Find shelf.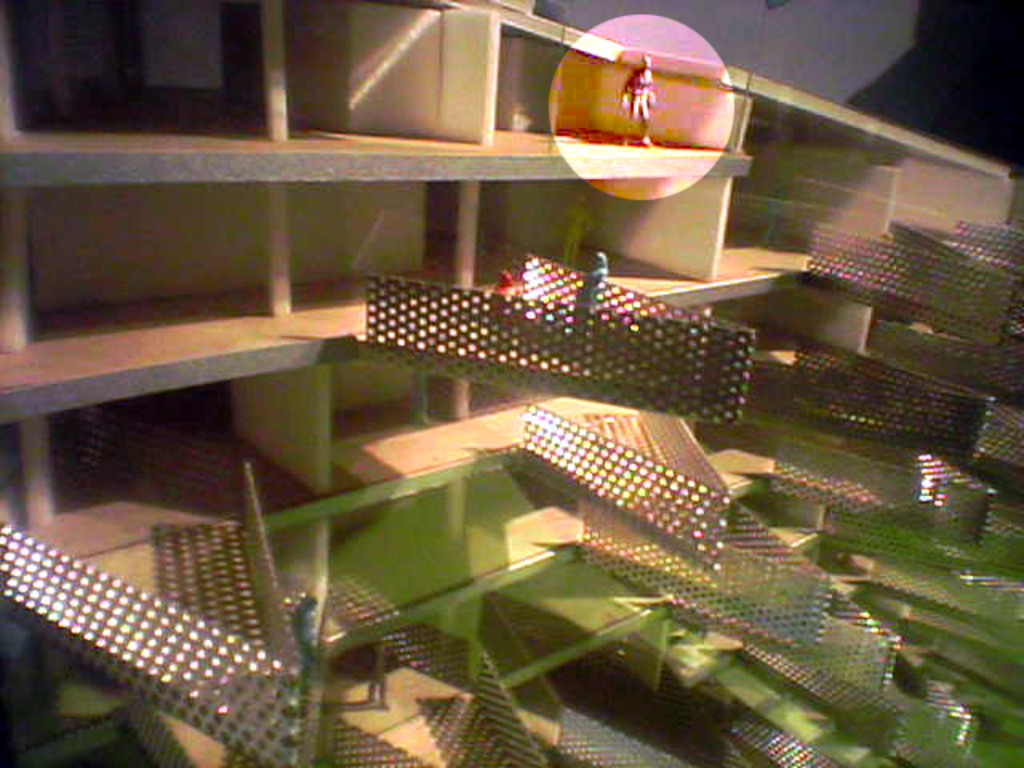
{"x1": 0, "y1": 50, "x2": 1023, "y2": 712}.
